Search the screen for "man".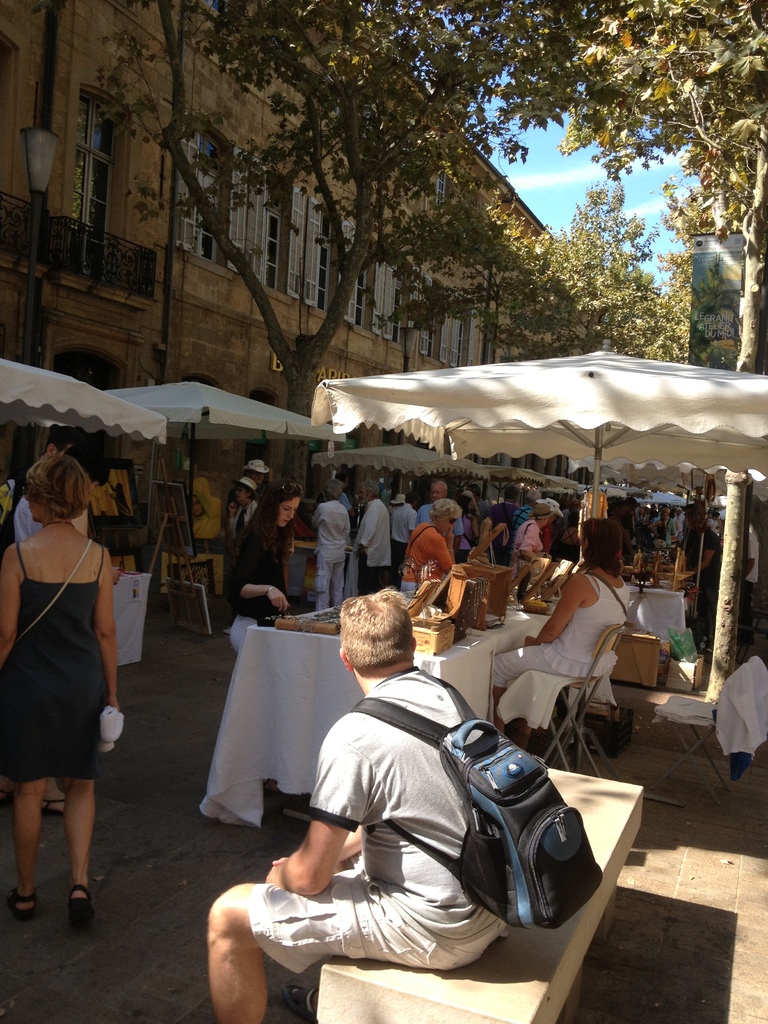
Found at left=205, top=588, right=516, bottom=1023.
